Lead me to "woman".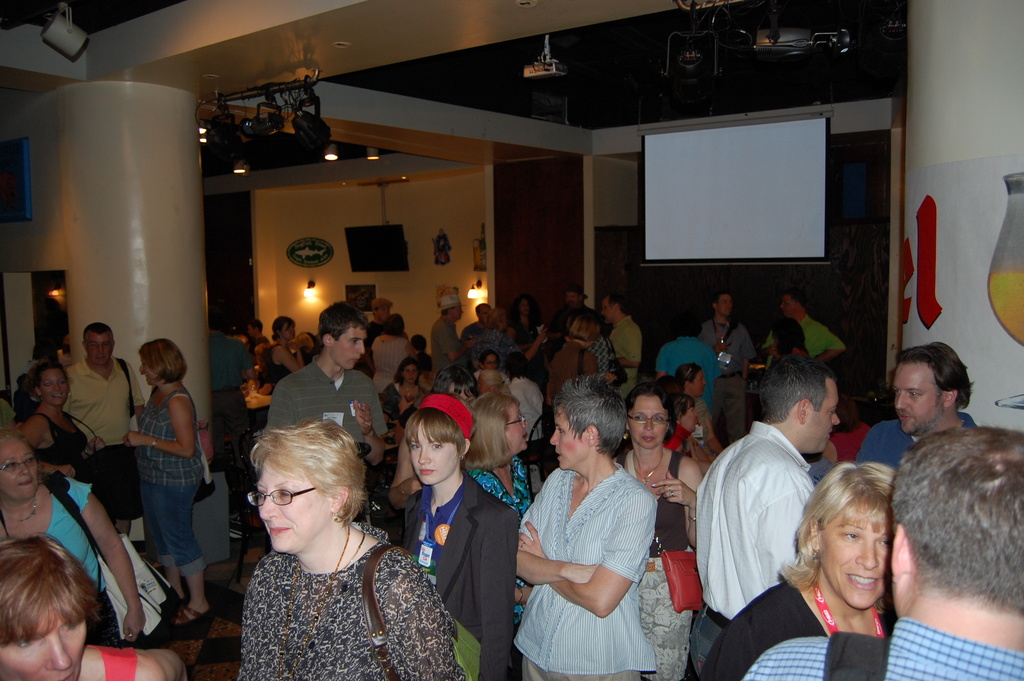
Lead to bbox=(385, 356, 425, 414).
